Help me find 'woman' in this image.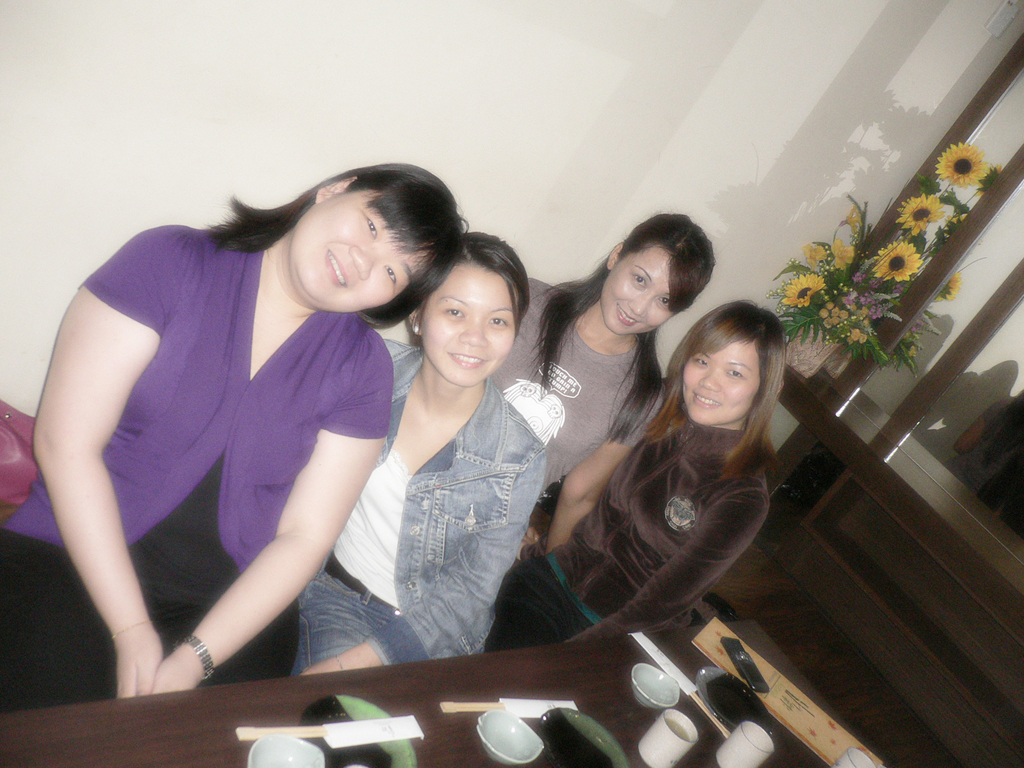
Found it: bbox=(482, 298, 787, 656).
